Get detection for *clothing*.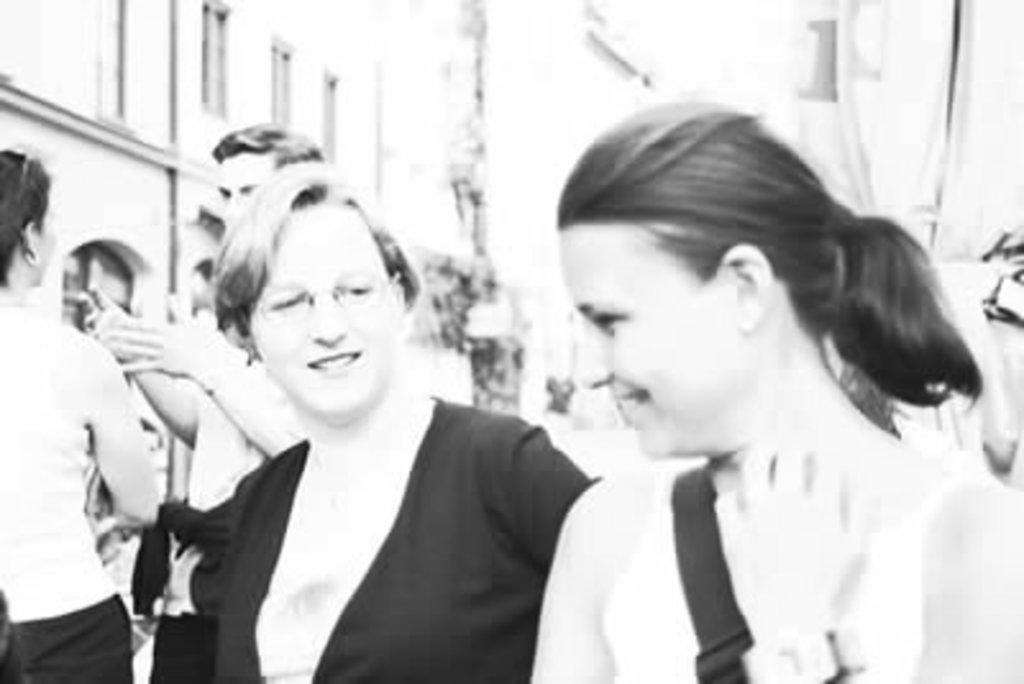
Detection: 0, 297, 136, 681.
